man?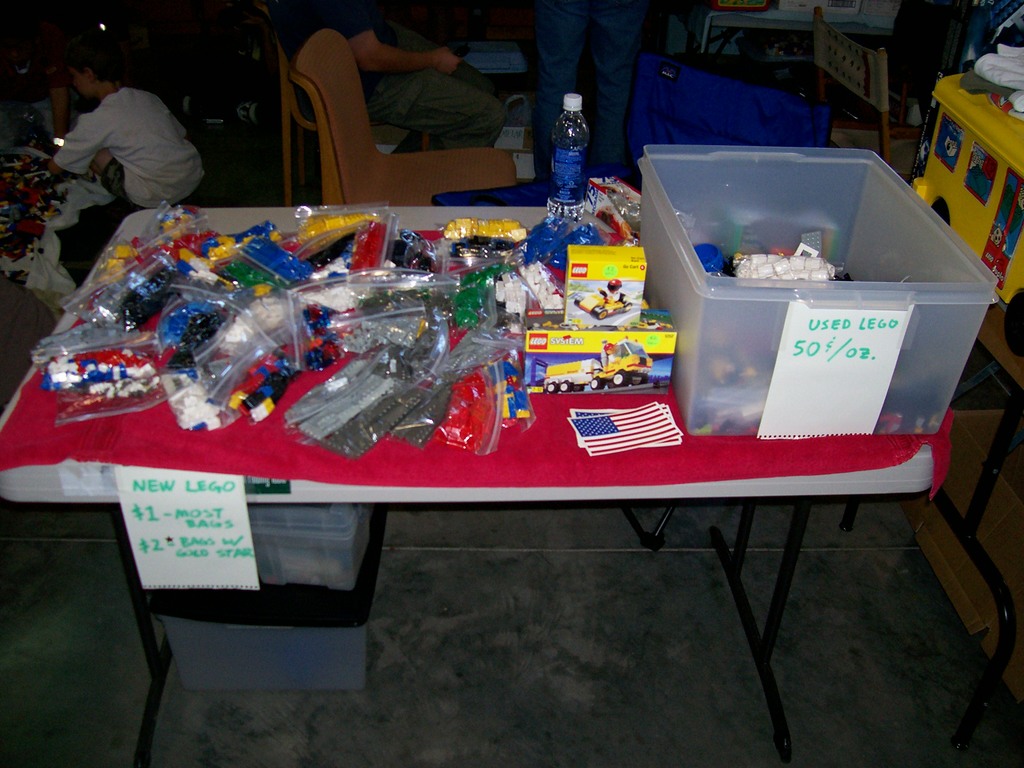
333,0,504,149
